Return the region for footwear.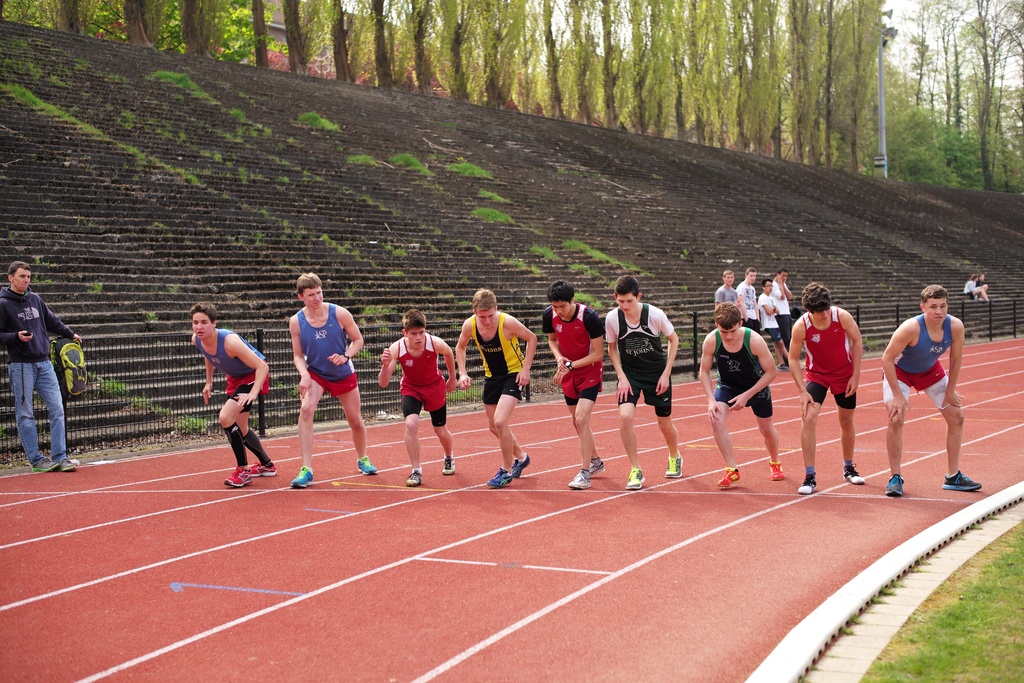
<region>403, 467, 422, 488</region>.
